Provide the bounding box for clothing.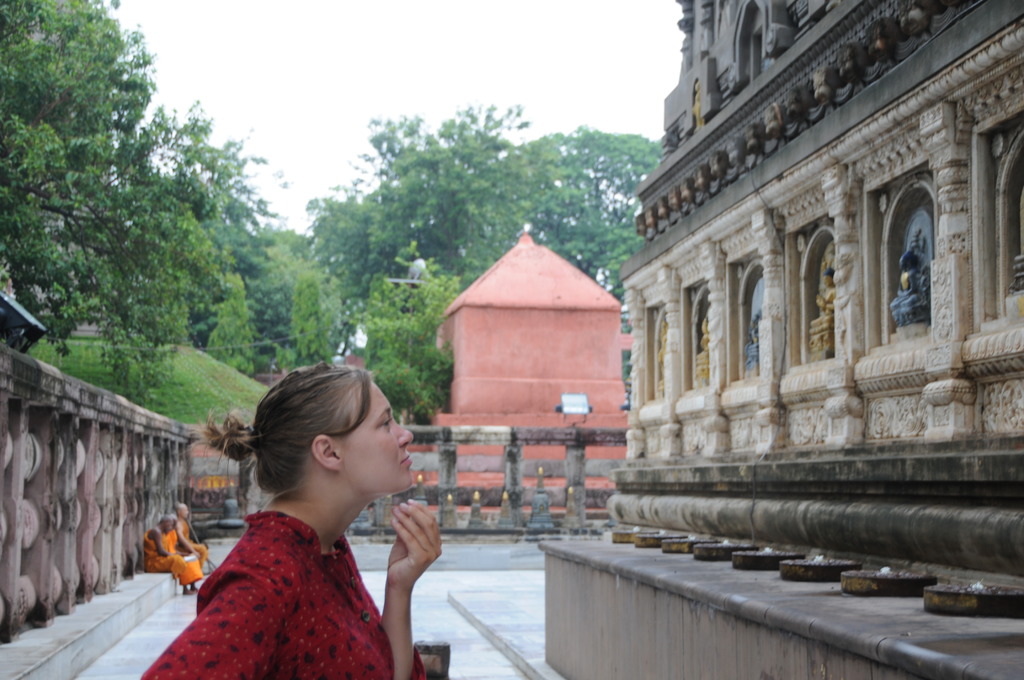
[136, 504, 438, 679].
